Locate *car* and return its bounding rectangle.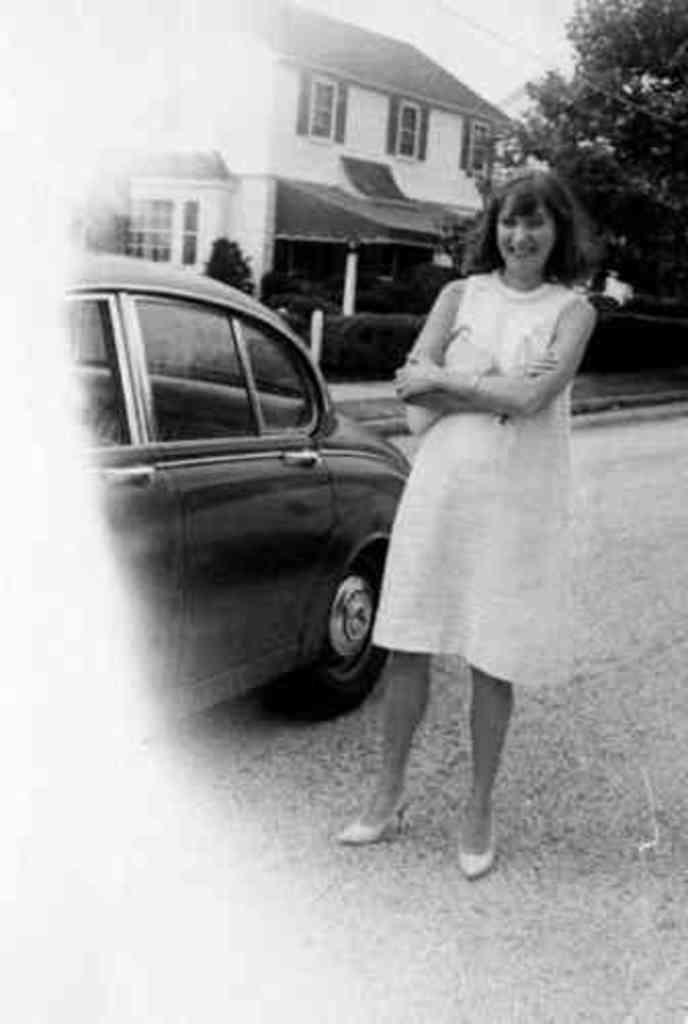
select_region(59, 283, 410, 727).
